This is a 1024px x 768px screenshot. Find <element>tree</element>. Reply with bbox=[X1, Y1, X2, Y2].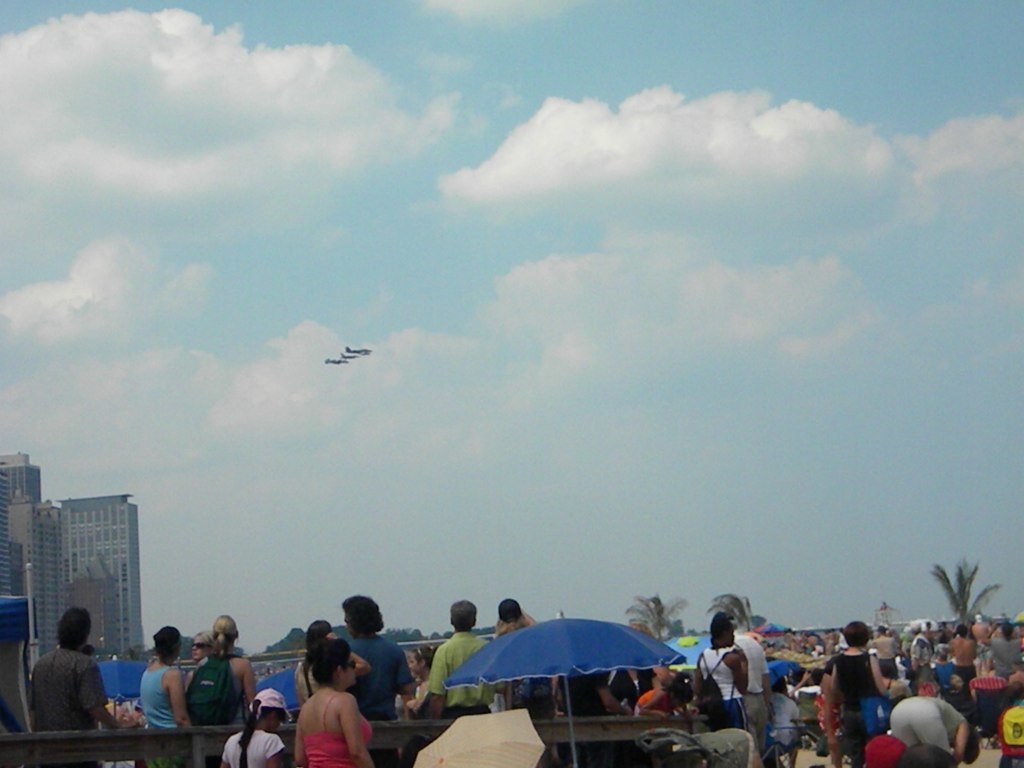
bbox=[624, 591, 688, 642].
